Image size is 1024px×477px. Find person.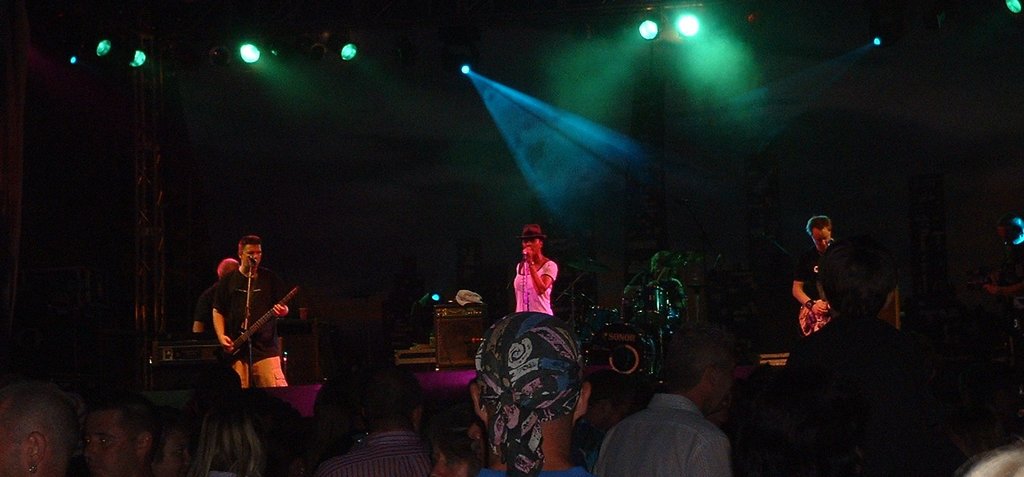
rect(593, 327, 734, 476).
